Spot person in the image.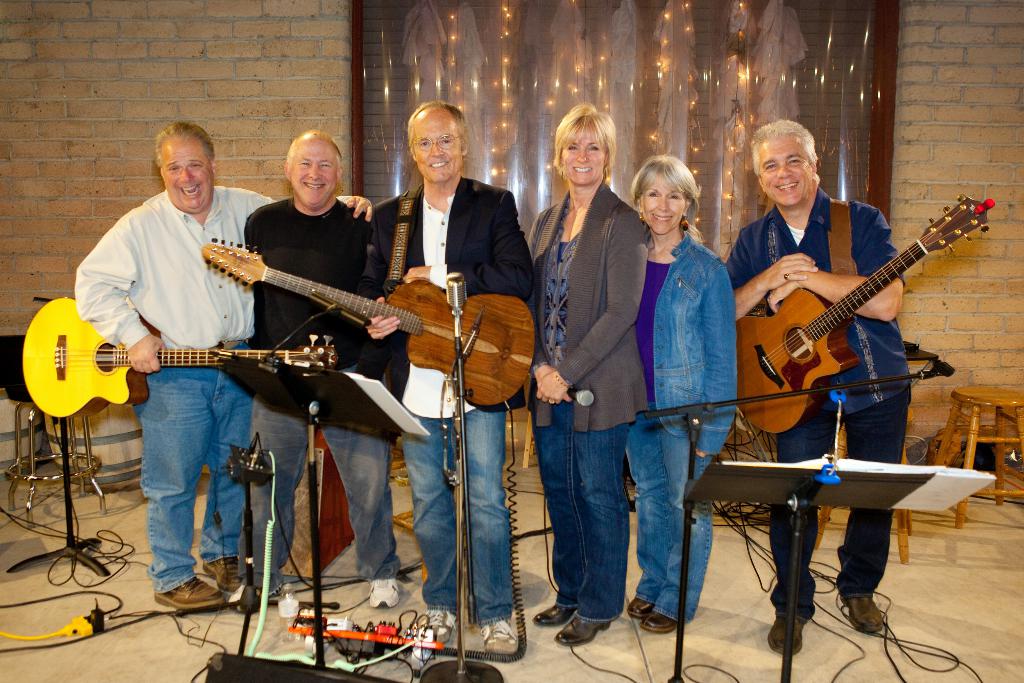
person found at 68/103/901/648.
